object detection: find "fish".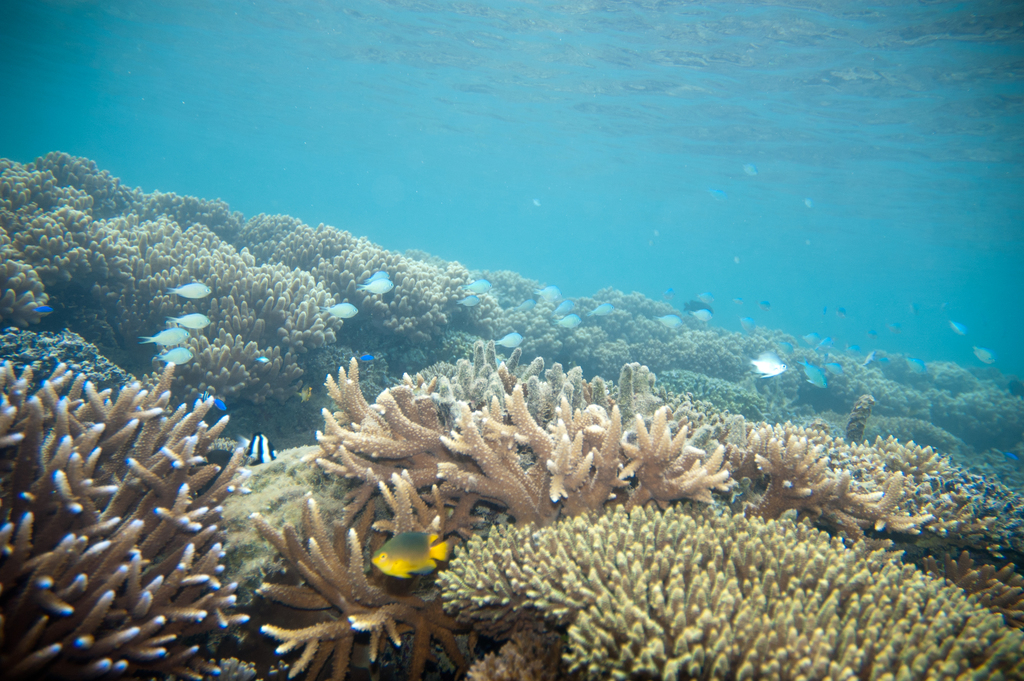
535 285 563 297.
